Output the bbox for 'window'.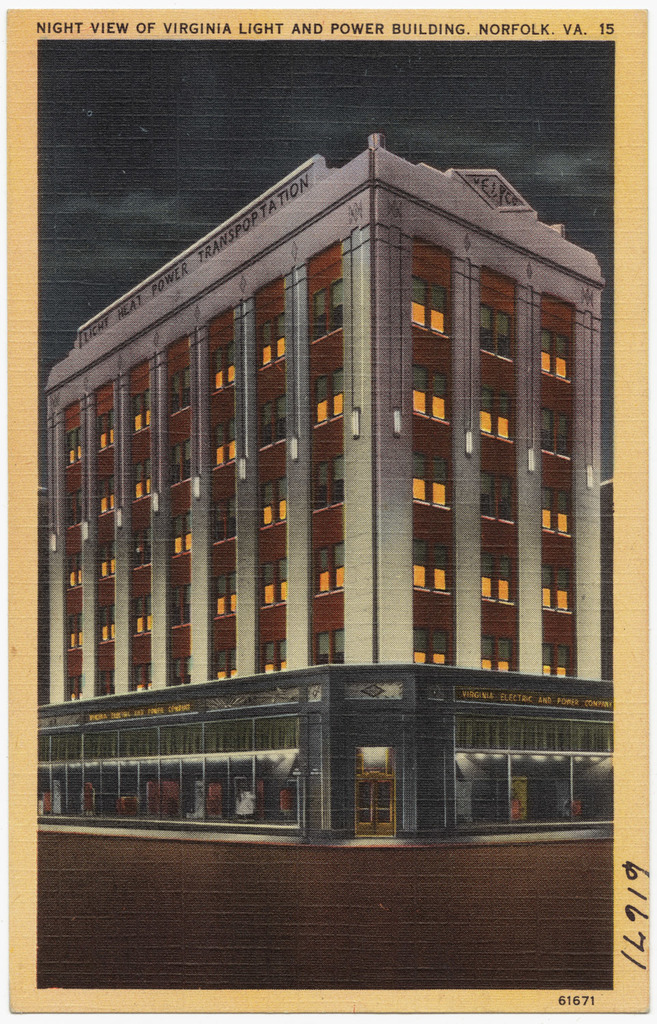
{"left": 312, "top": 457, "right": 340, "bottom": 509}.
